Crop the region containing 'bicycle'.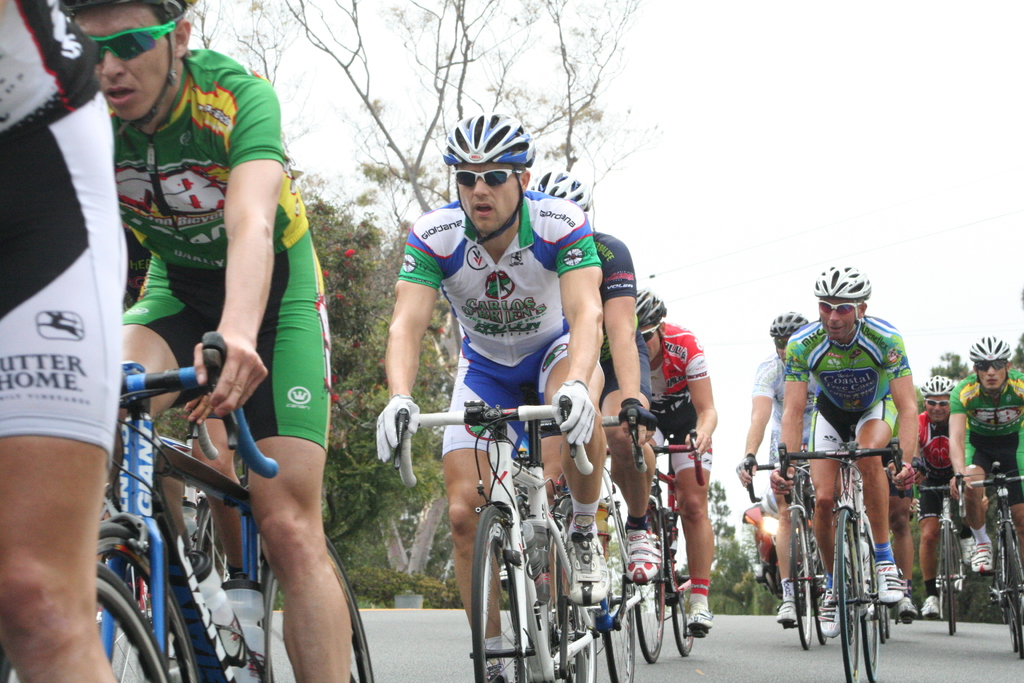
Crop region: 100:338:376:682.
